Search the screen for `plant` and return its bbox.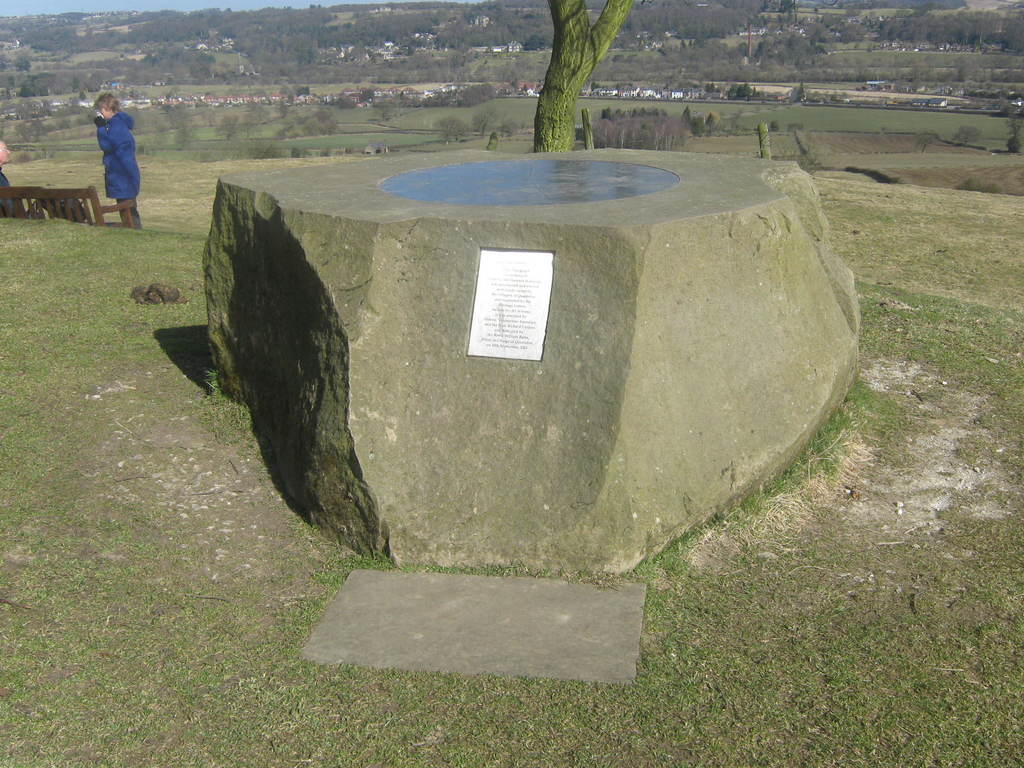
Found: x1=1001, y1=103, x2=1023, y2=155.
